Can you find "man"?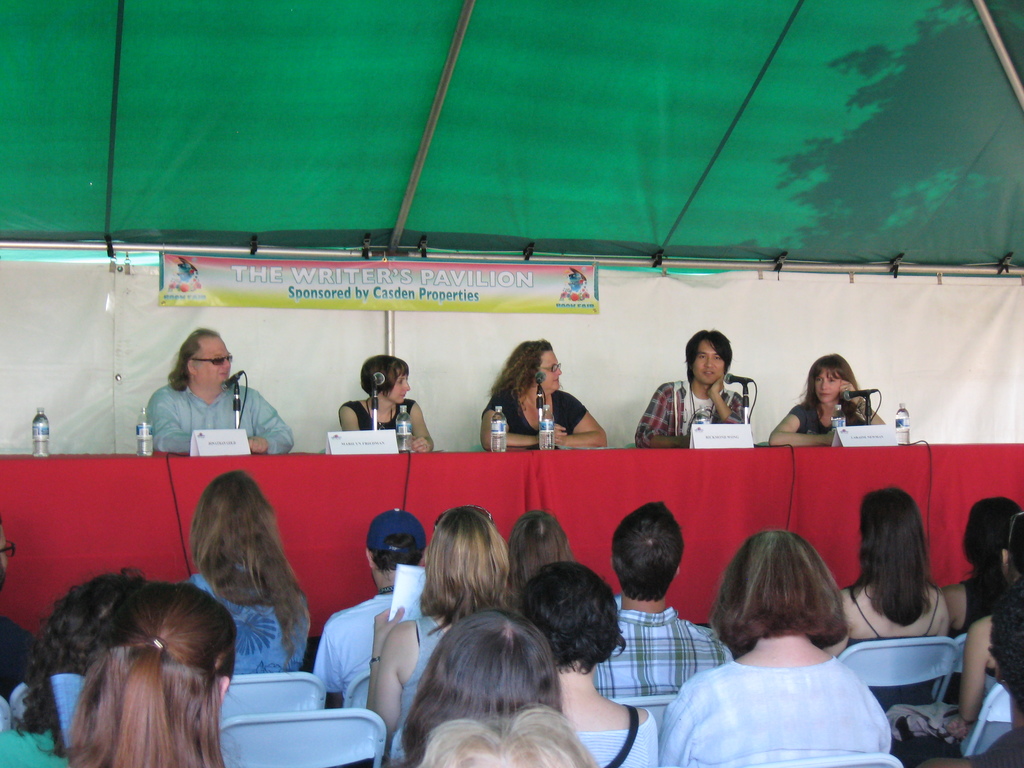
Yes, bounding box: <bbox>129, 332, 278, 467</bbox>.
